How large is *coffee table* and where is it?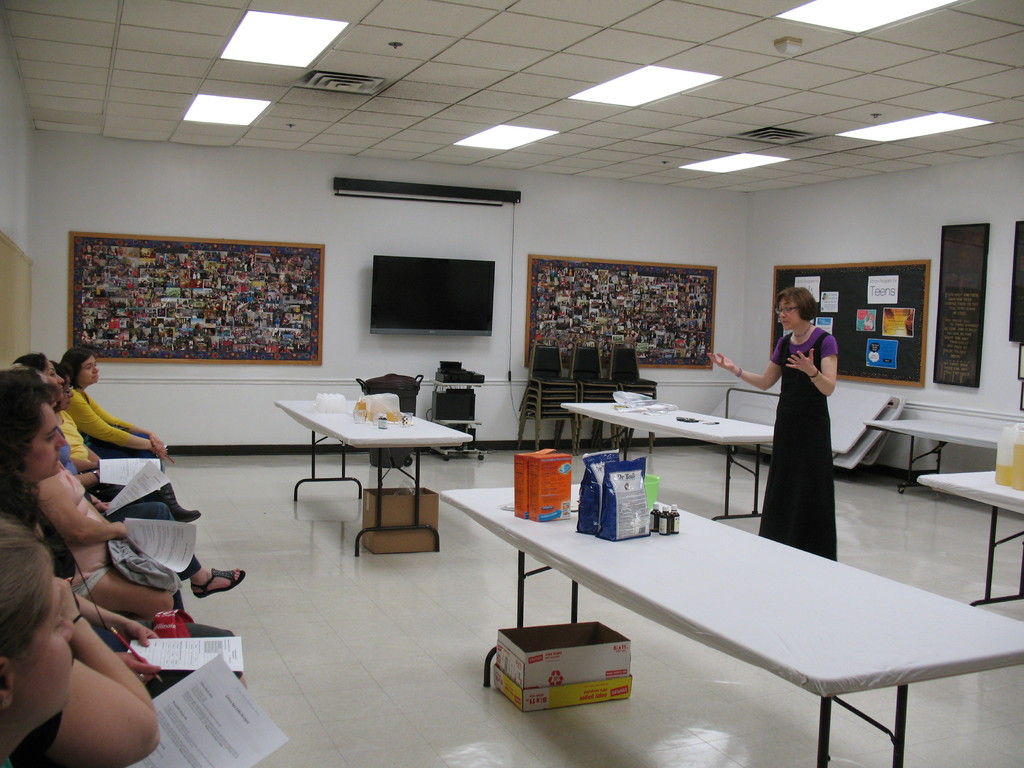
Bounding box: [272,390,477,562].
